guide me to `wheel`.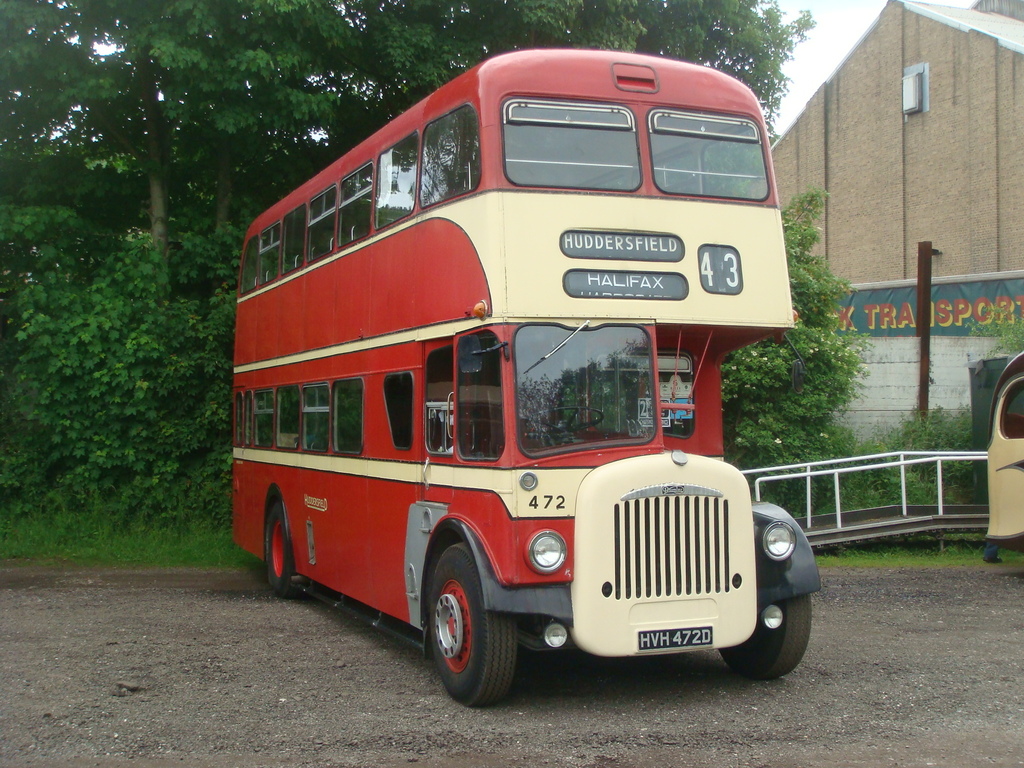
Guidance: [426, 541, 524, 707].
